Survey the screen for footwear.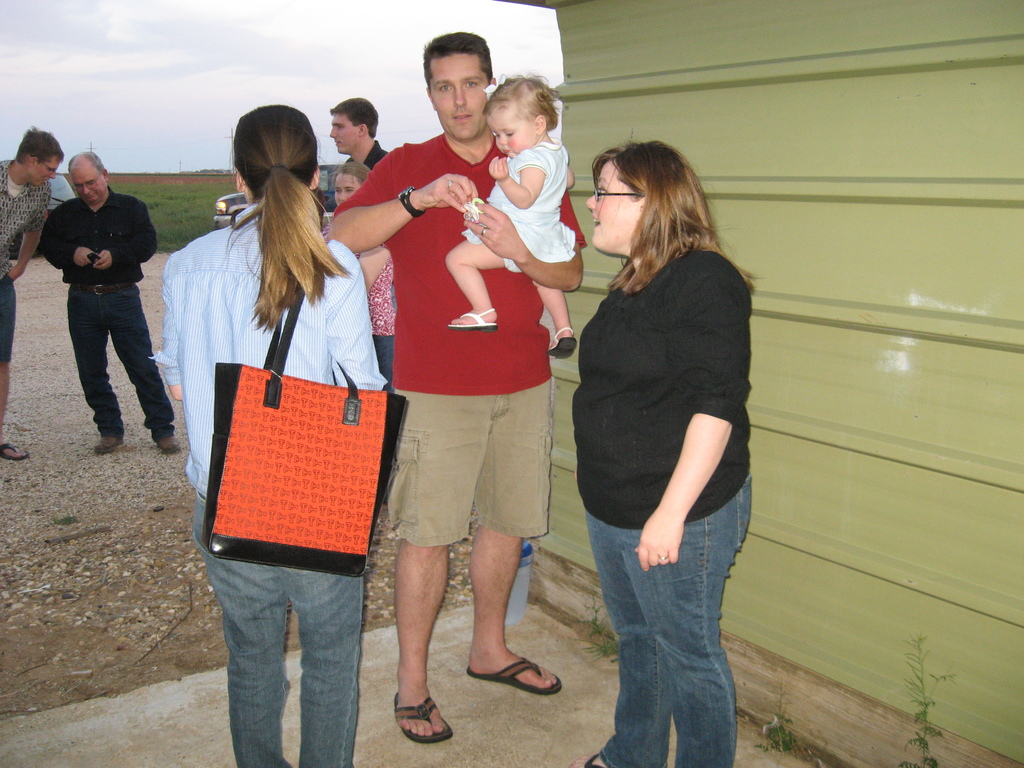
Survey found: l=393, t=698, r=447, b=744.
